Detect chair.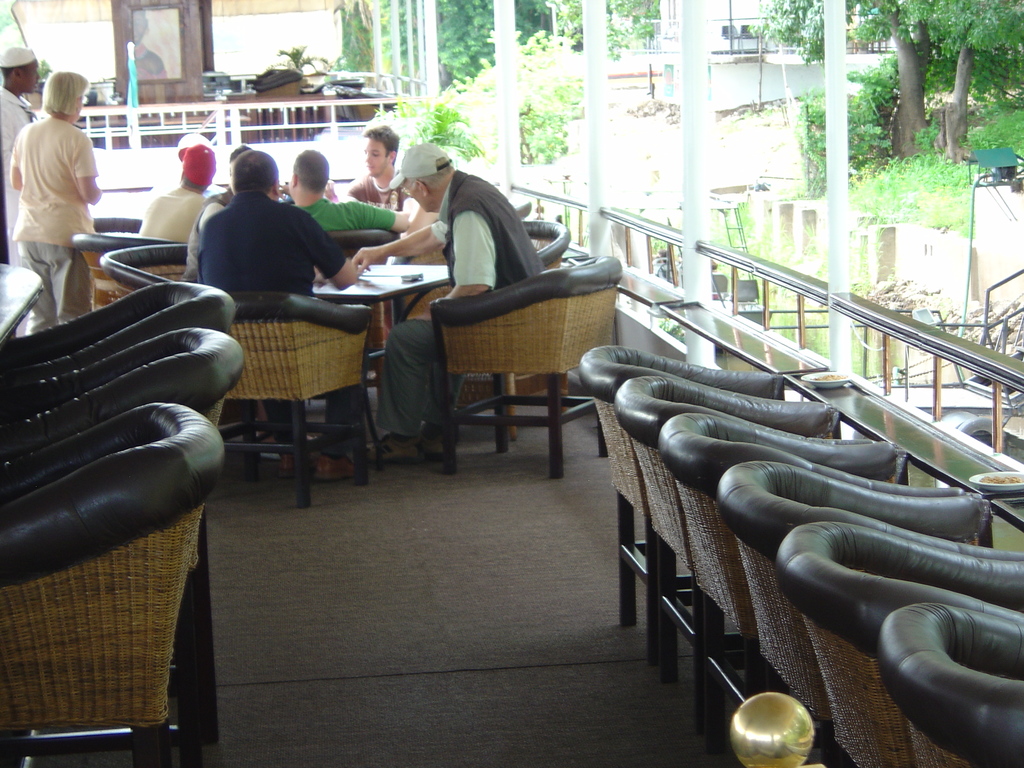
Detected at <bbox>306, 225, 401, 388</bbox>.
